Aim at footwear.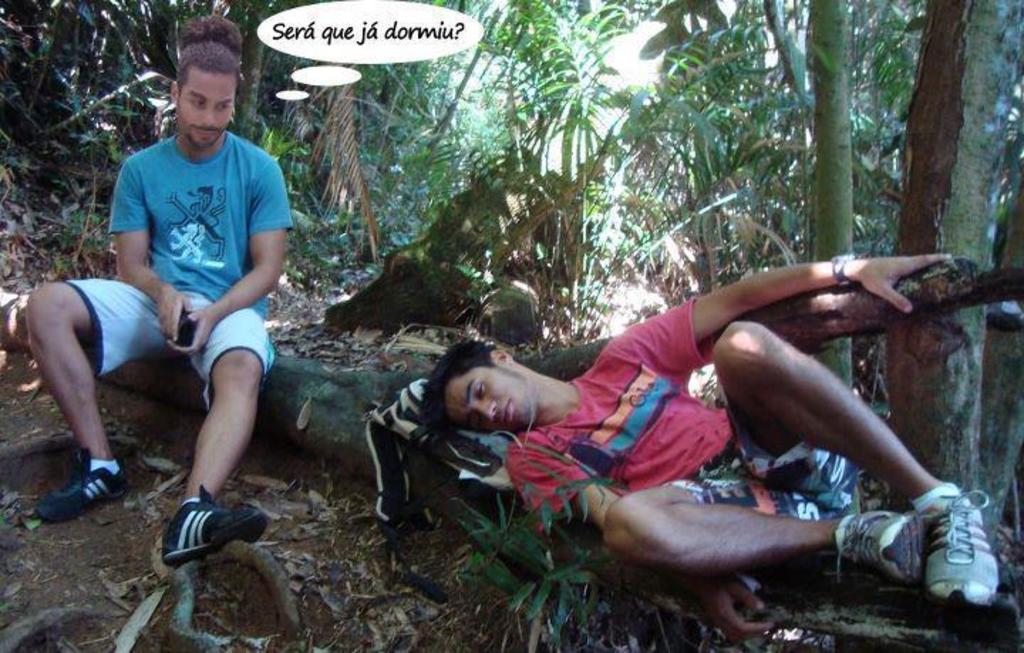
Aimed at 27:448:128:519.
